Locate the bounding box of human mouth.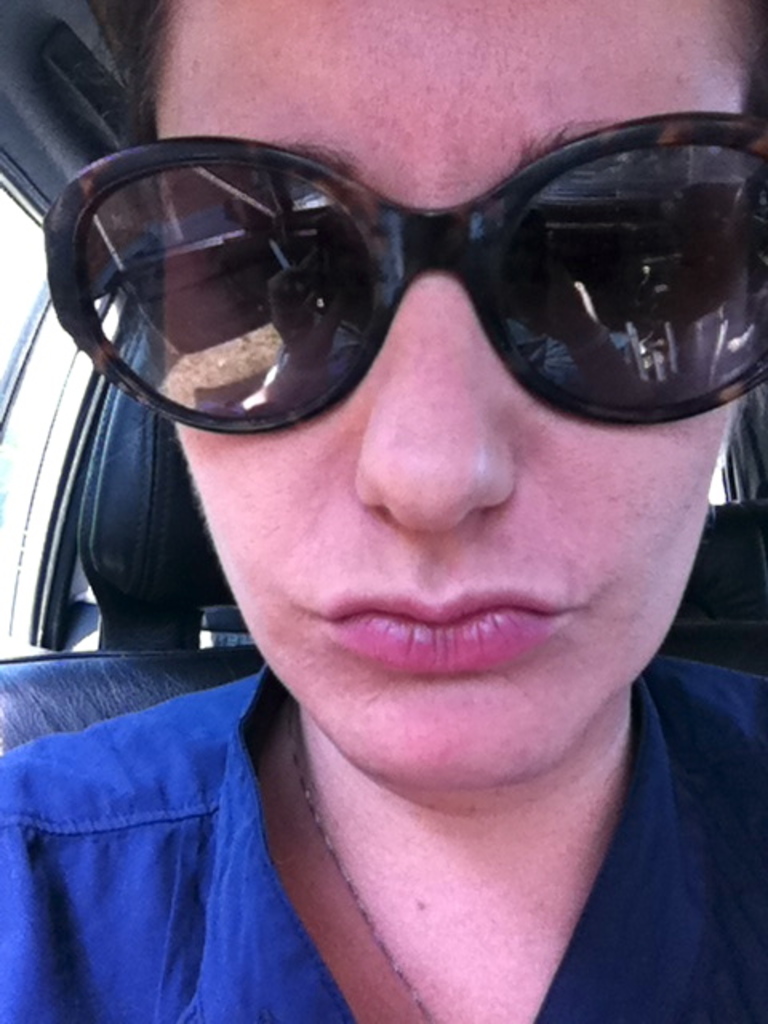
Bounding box: bbox(331, 574, 576, 702).
